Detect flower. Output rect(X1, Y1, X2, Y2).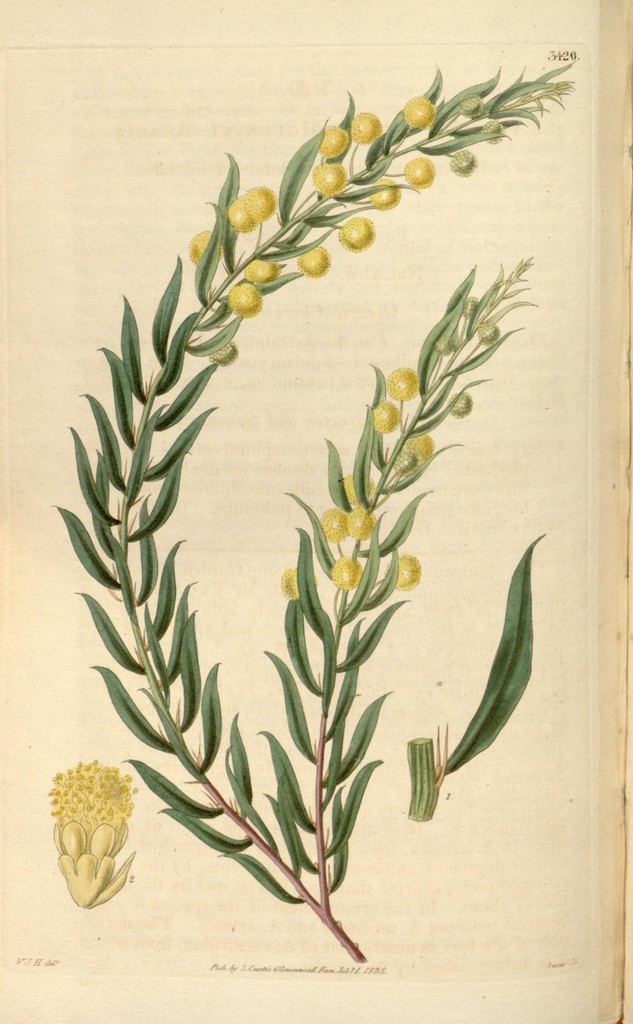
rect(348, 508, 378, 535).
